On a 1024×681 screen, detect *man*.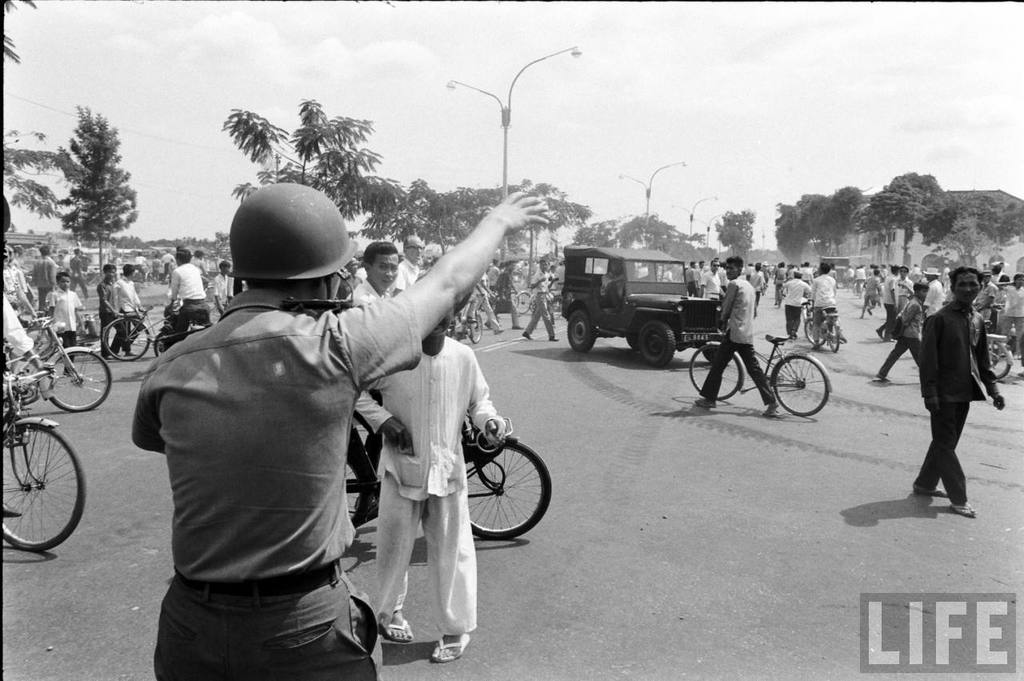
[left=162, top=246, right=211, bottom=348].
